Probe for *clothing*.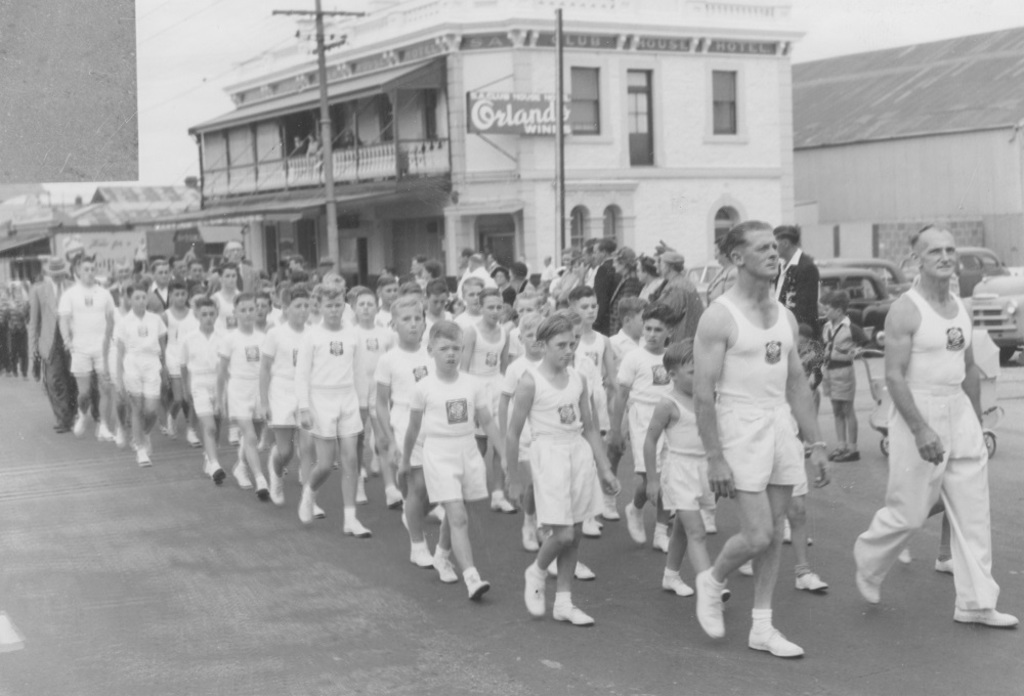
Probe result: region(623, 349, 662, 475).
